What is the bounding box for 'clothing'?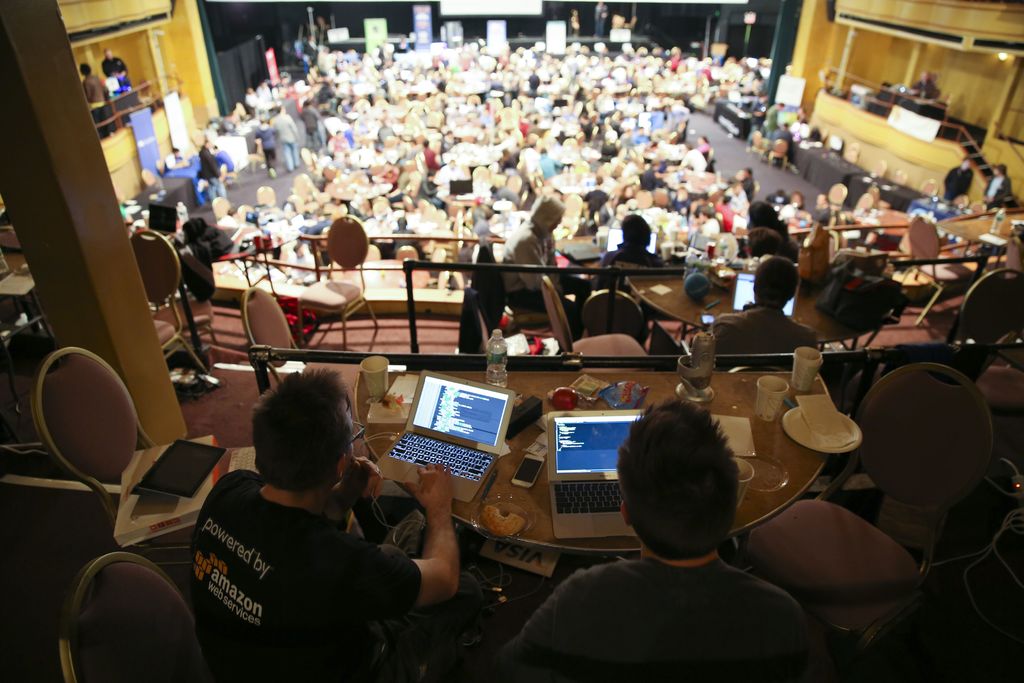
left=990, top=164, right=1011, bottom=209.
